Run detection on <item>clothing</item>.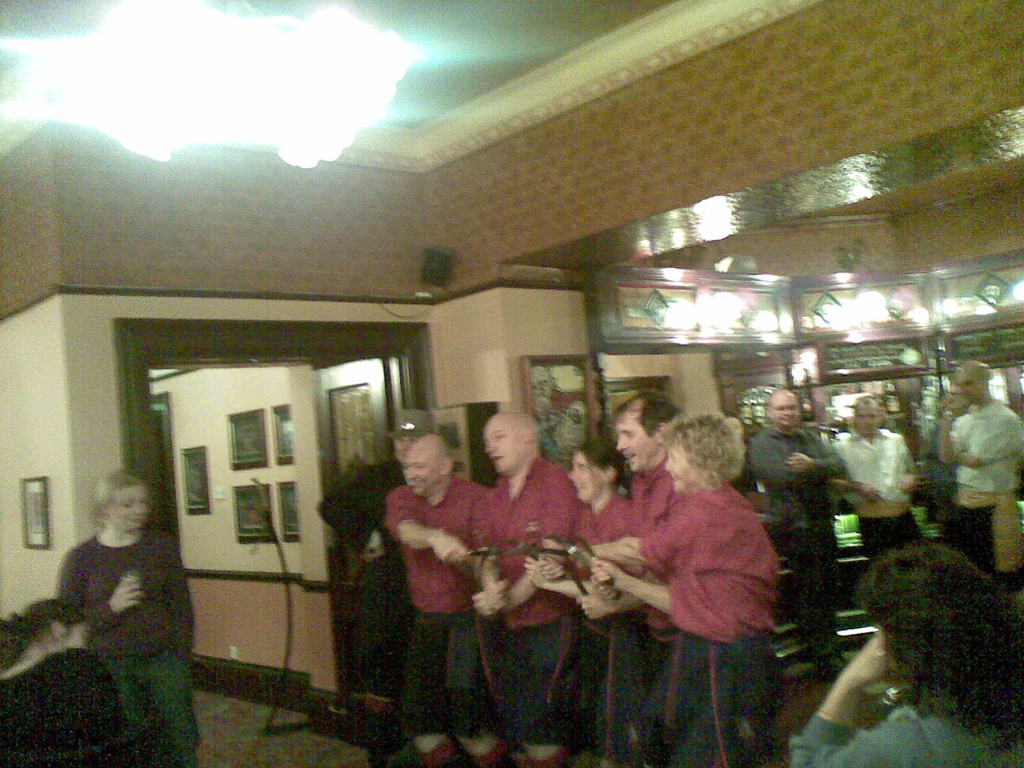
Result: pyautogui.locateOnScreen(563, 483, 646, 767).
